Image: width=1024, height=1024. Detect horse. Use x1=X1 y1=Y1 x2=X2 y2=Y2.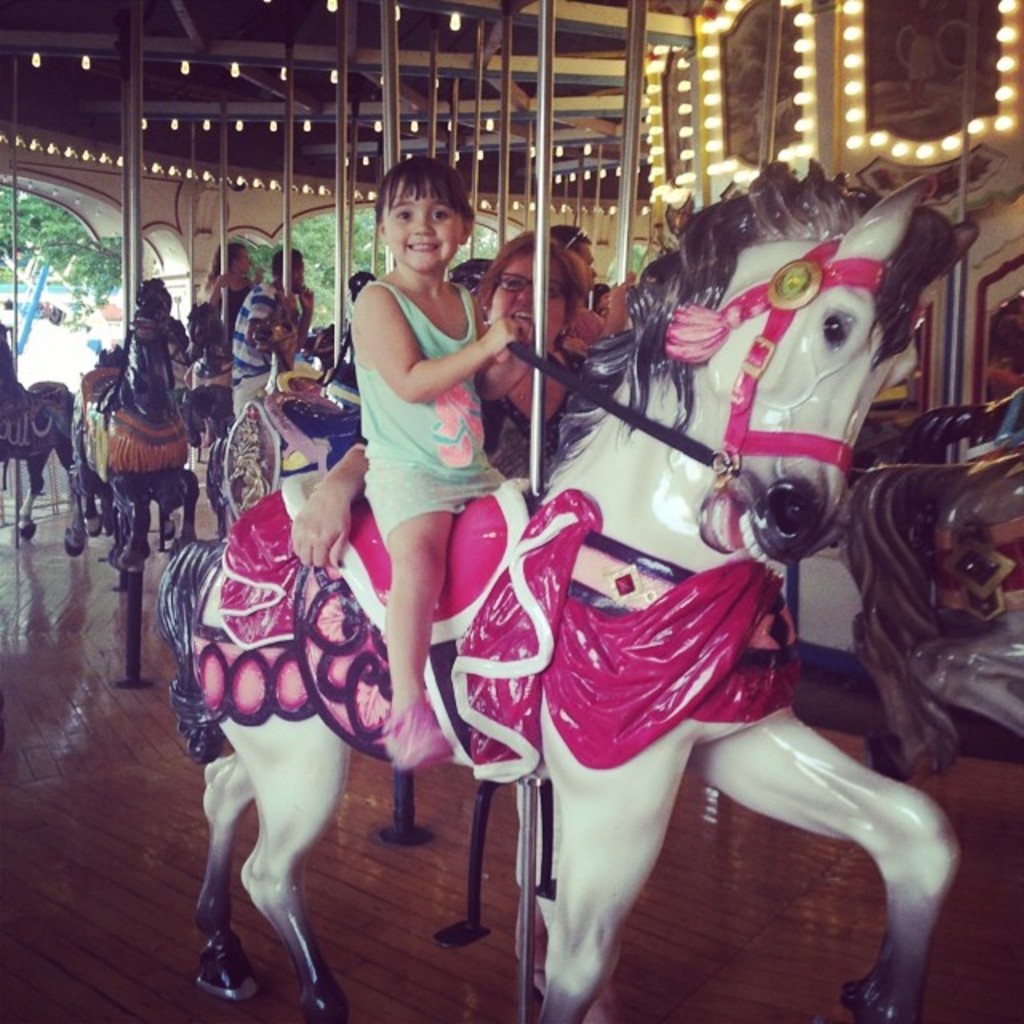
x1=818 y1=427 x2=1022 y2=786.
